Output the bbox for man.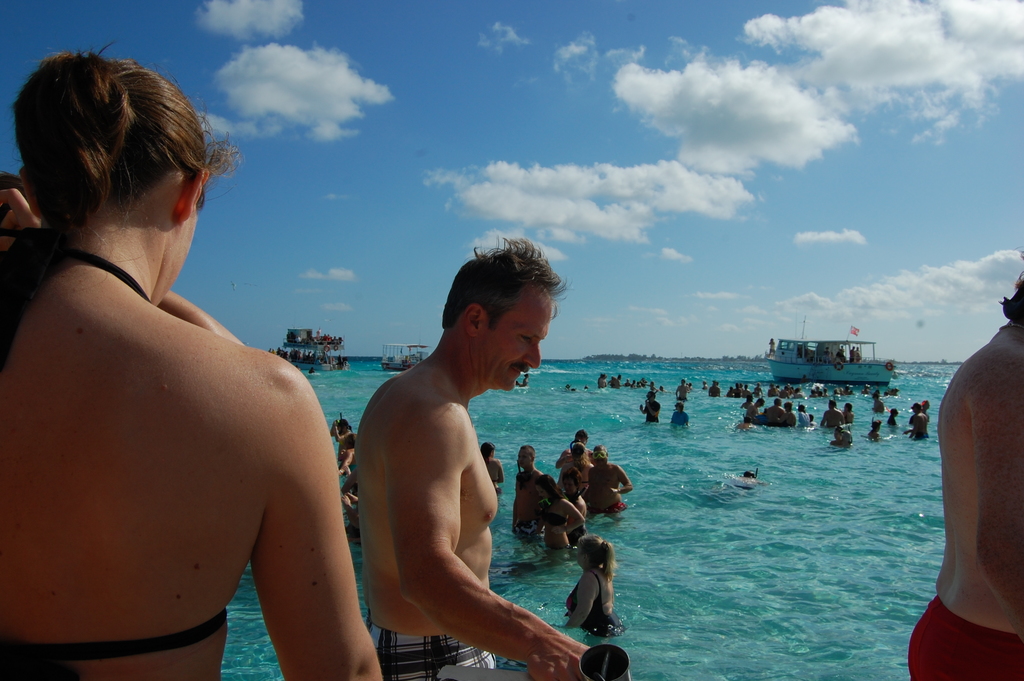
left=674, top=376, right=691, bottom=398.
